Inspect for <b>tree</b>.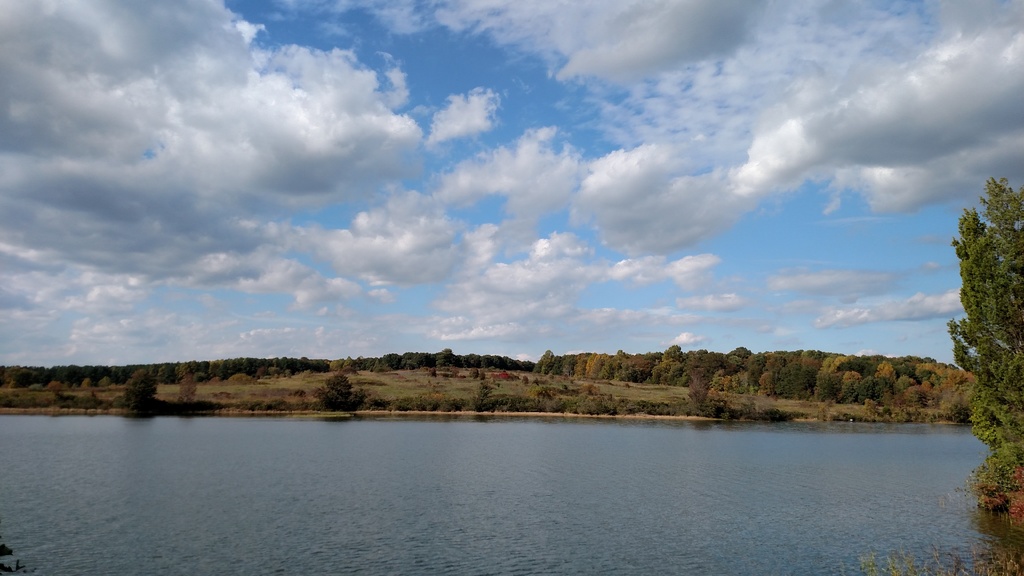
Inspection: locate(120, 366, 163, 413).
